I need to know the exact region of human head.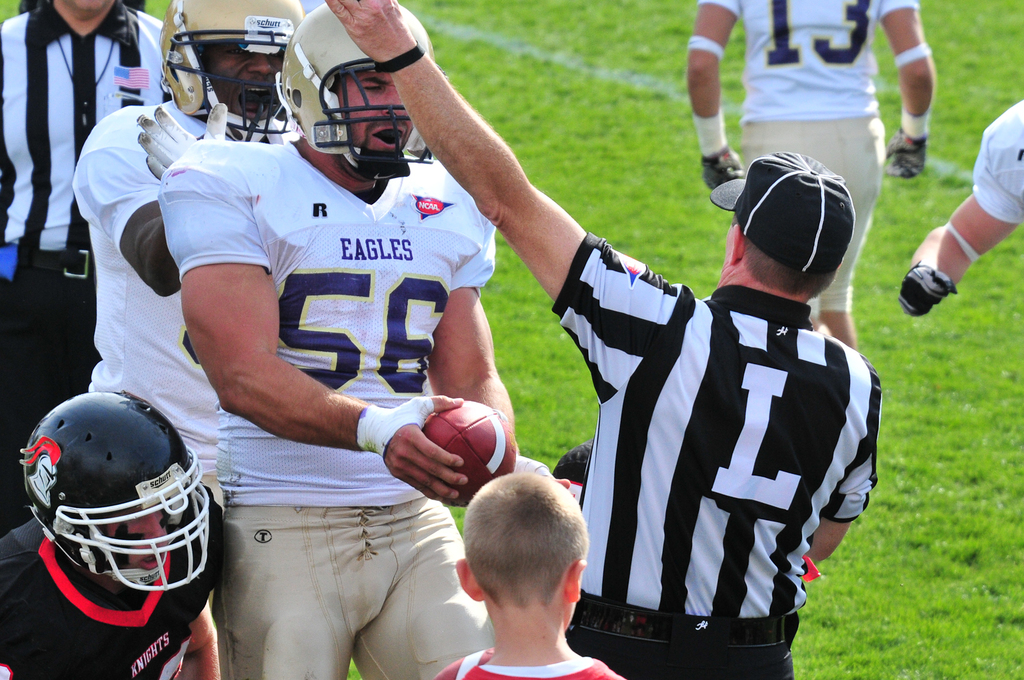
Region: {"left": 280, "top": 0, "right": 436, "bottom": 157}.
